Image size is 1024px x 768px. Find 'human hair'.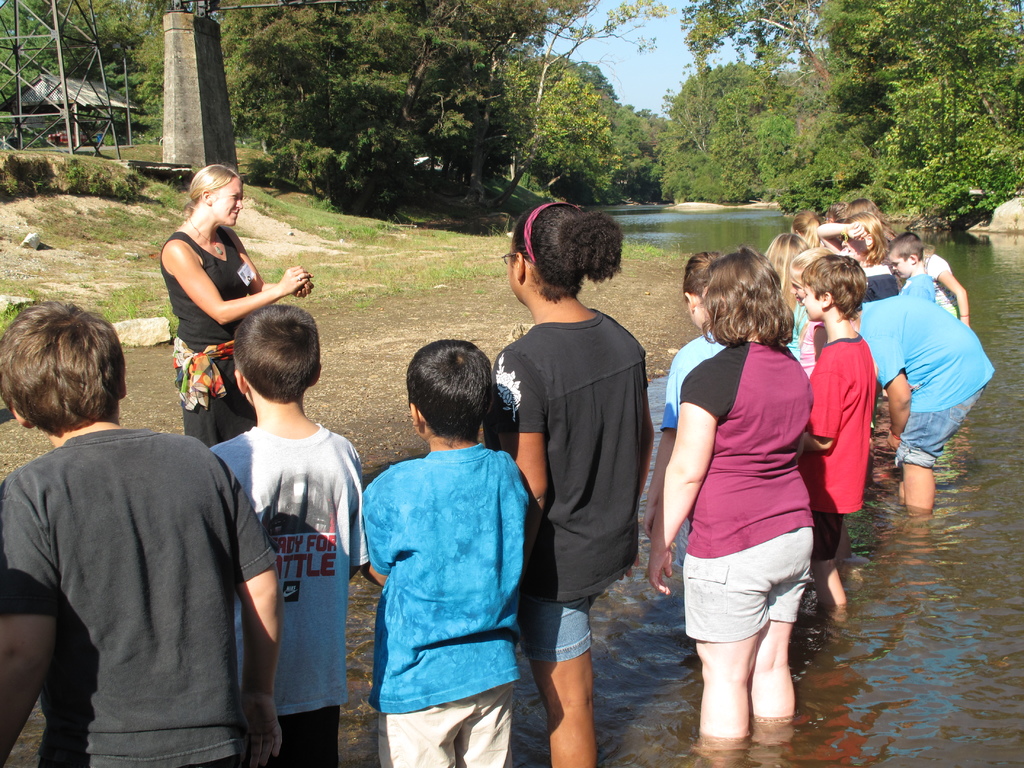
box(800, 252, 867, 320).
